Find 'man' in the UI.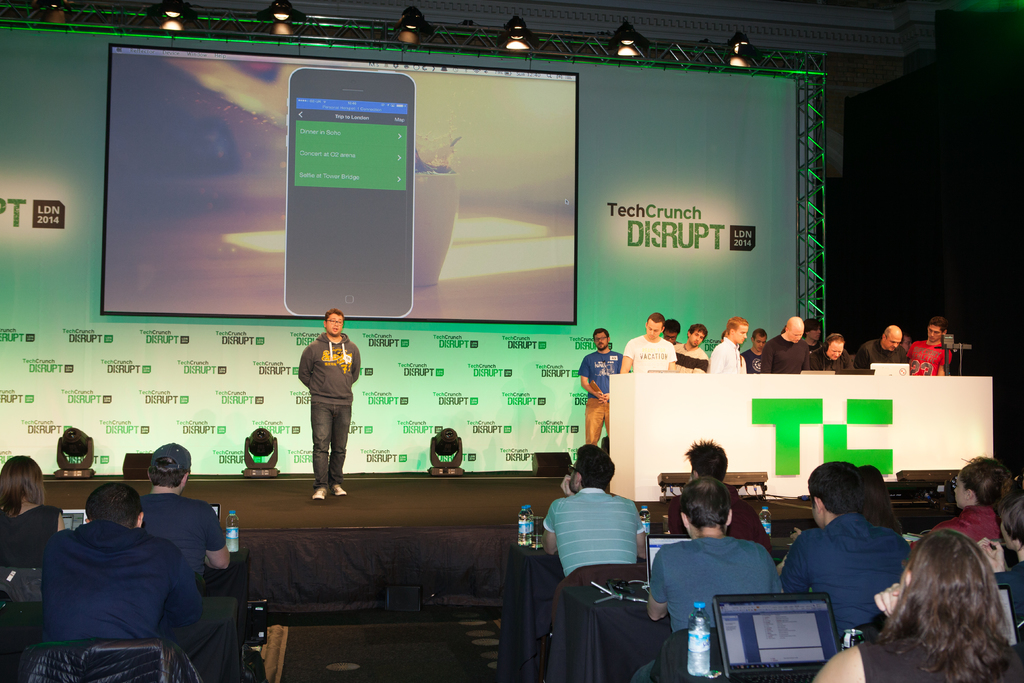
UI element at box=[540, 443, 648, 574].
